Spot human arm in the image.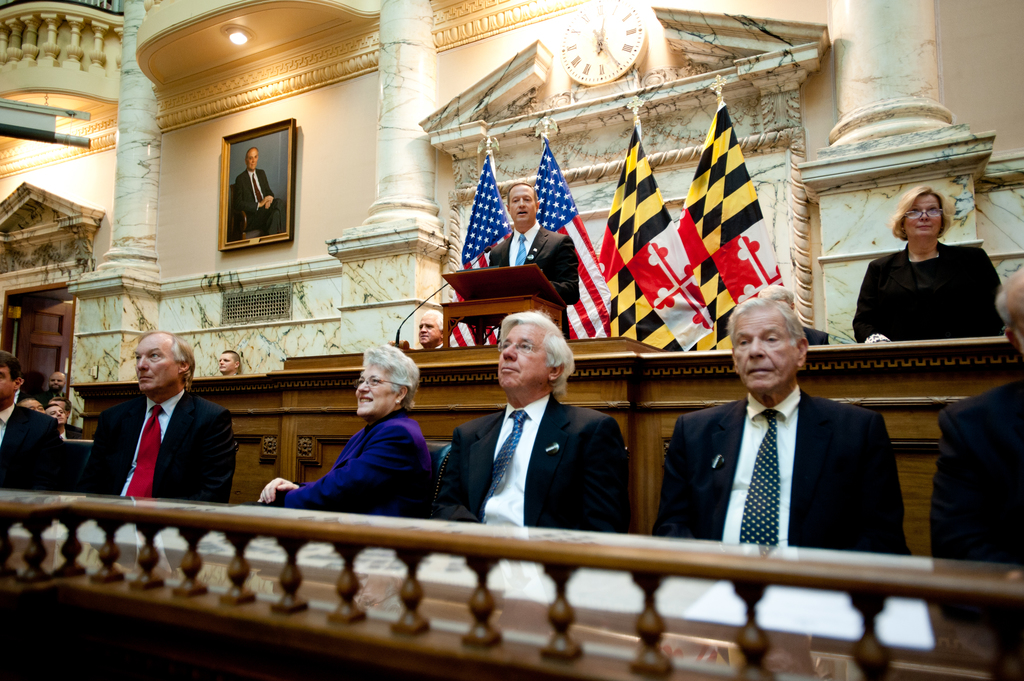
human arm found at <bbox>865, 412, 911, 554</bbox>.
